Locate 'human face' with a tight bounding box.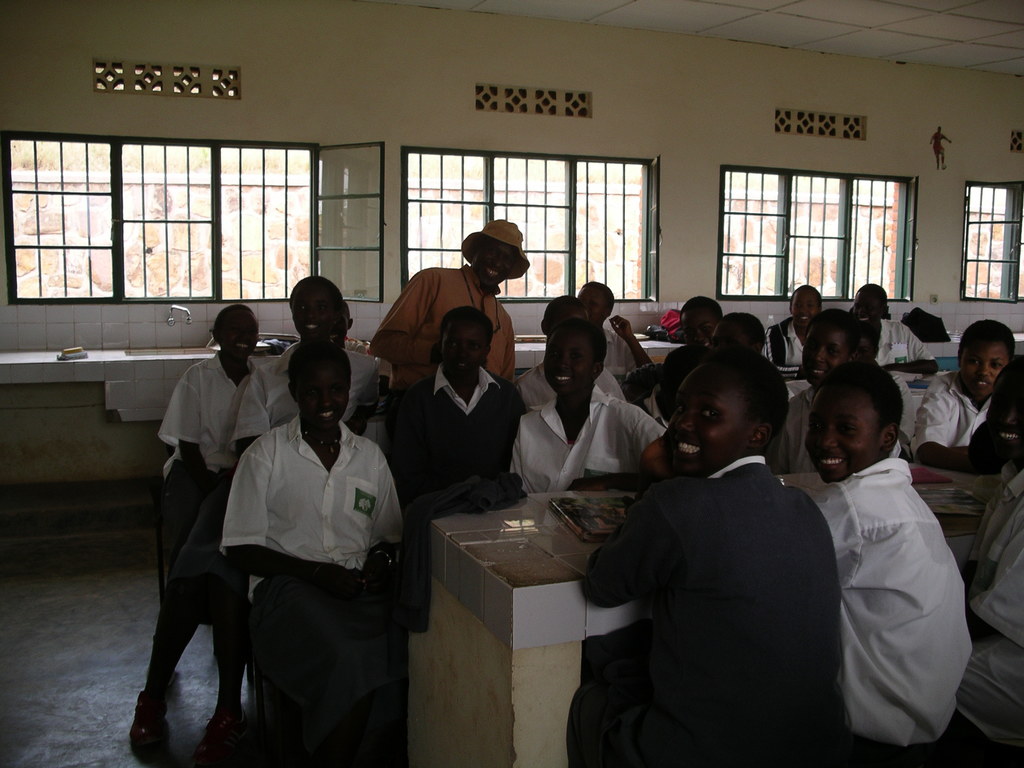
<region>981, 368, 1023, 452</region>.
